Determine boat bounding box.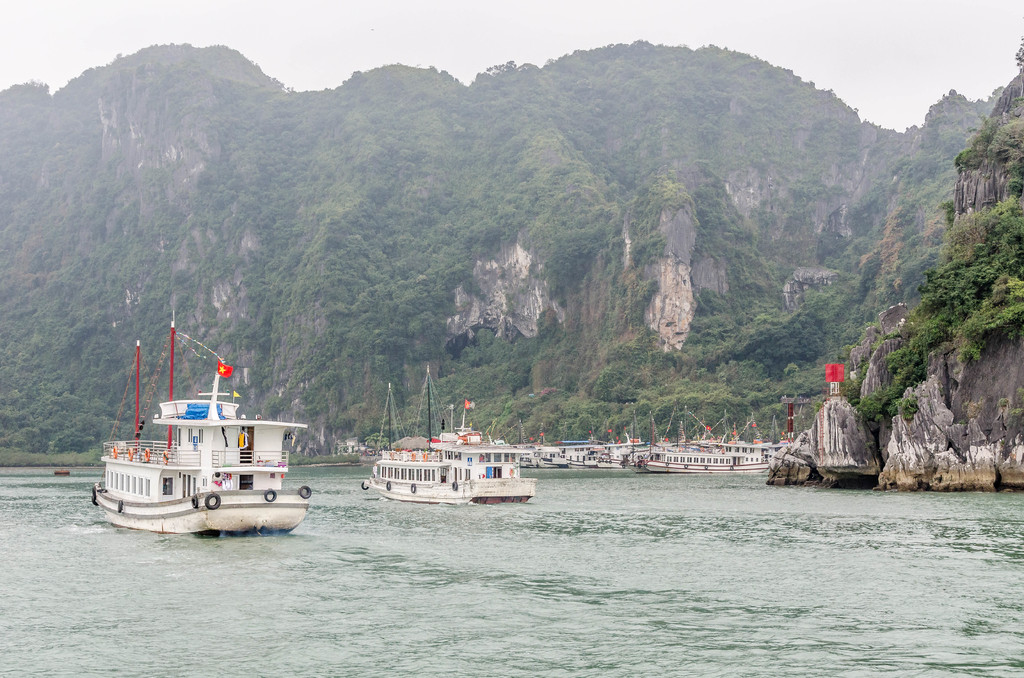
Determined: bbox(362, 366, 535, 507).
